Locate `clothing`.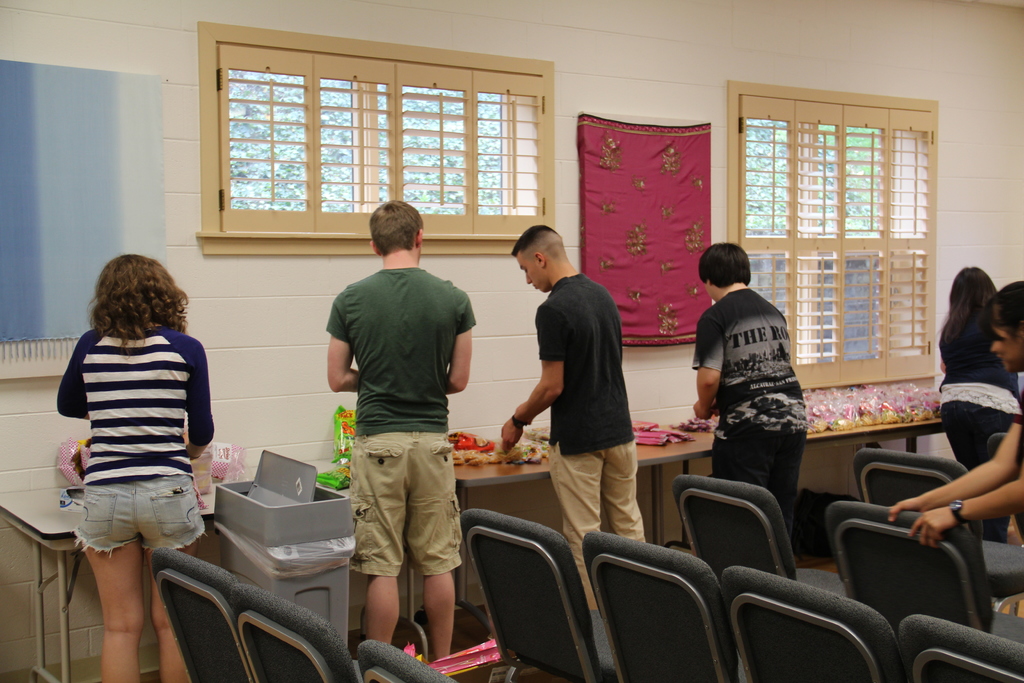
Bounding box: [51, 302, 219, 569].
